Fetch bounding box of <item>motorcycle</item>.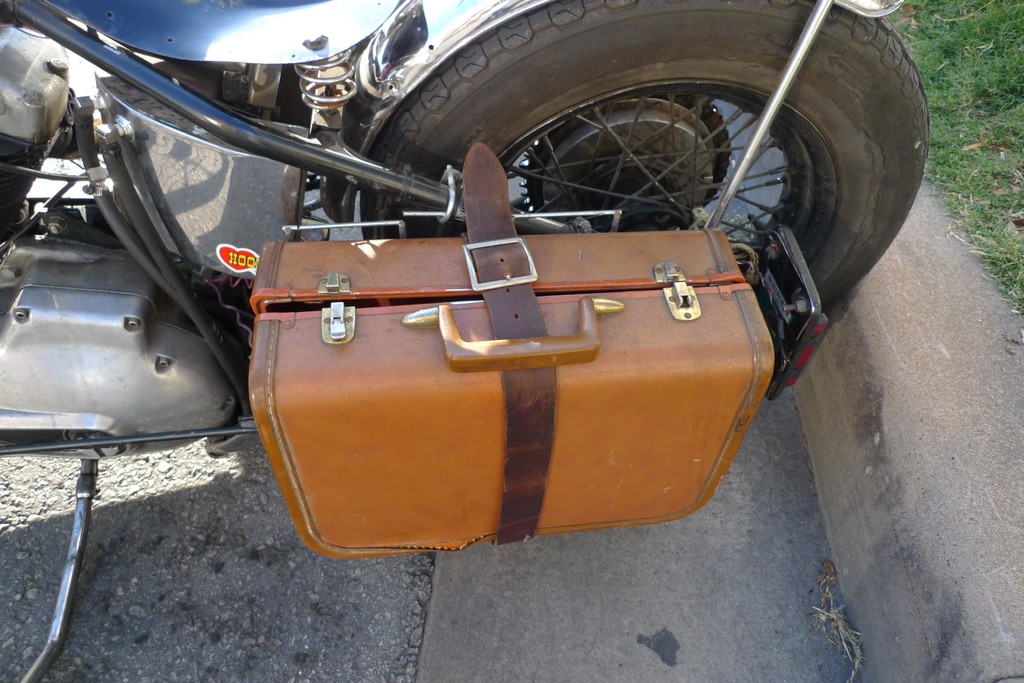
Bbox: region(0, 0, 935, 682).
